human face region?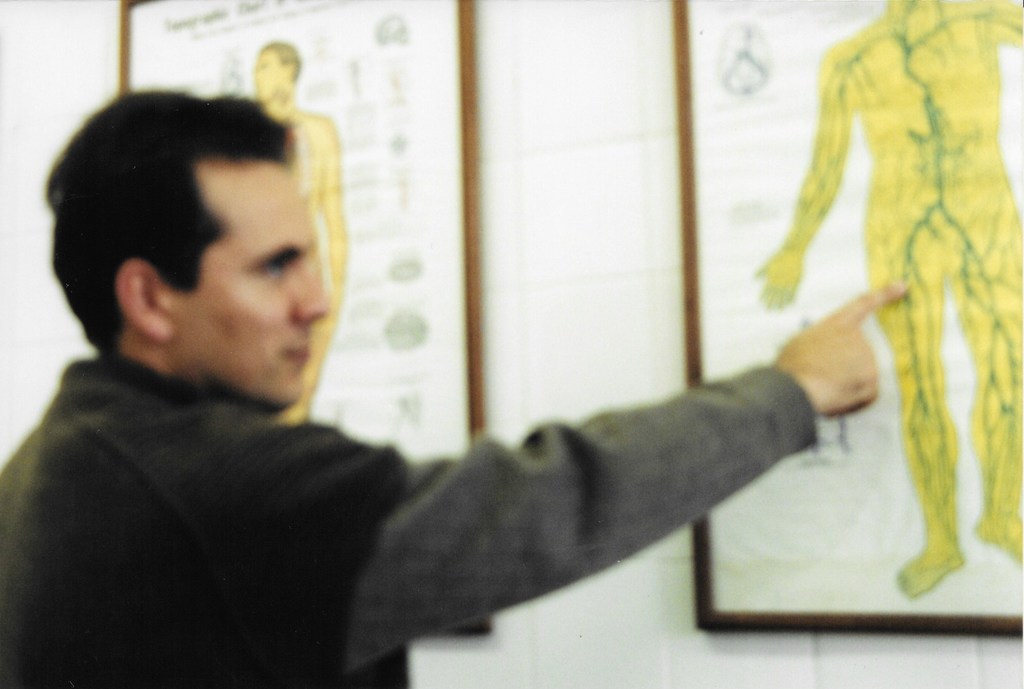
select_region(168, 163, 330, 406)
